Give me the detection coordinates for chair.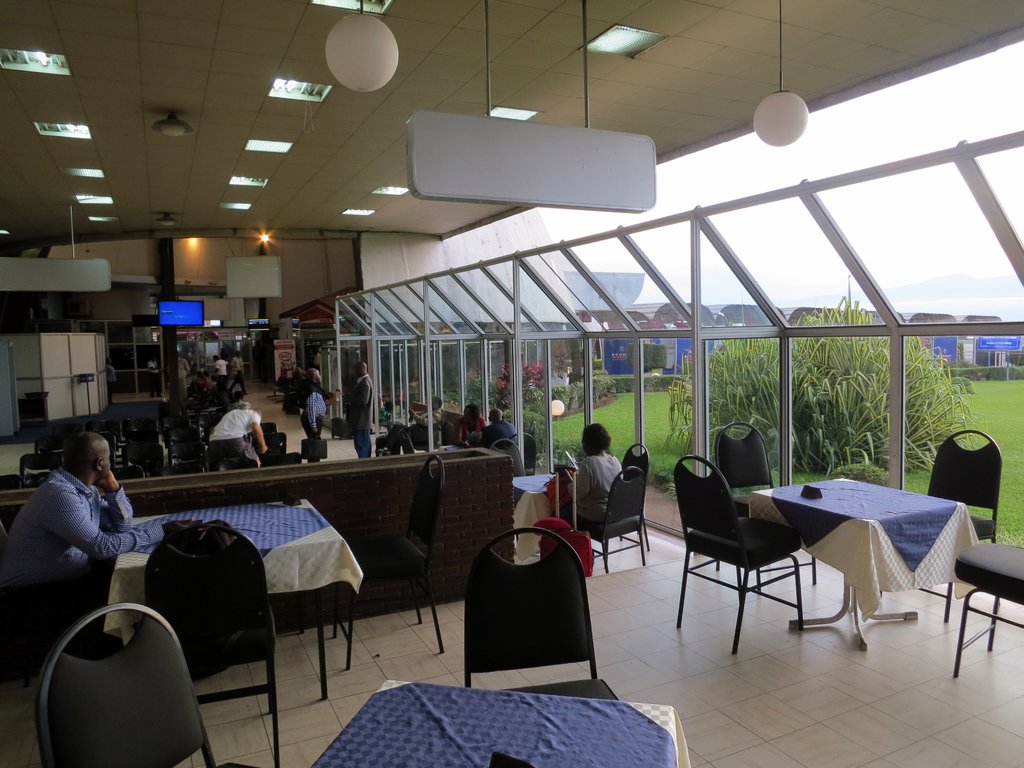
[x1=140, y1=522, x2=281, y2=767].
